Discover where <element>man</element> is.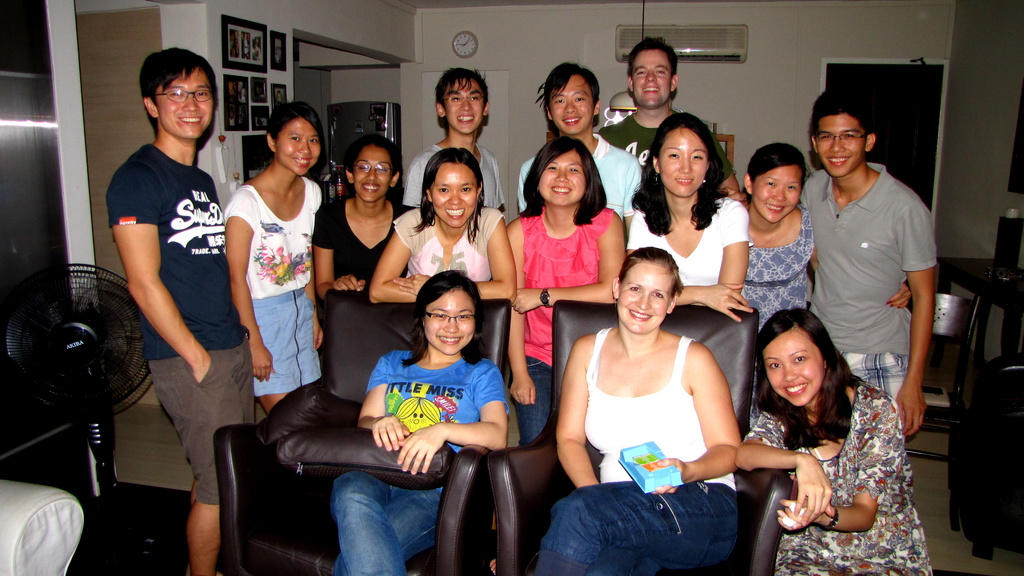
Discovered at [left=402, top=63, right=508, bottom=214].
